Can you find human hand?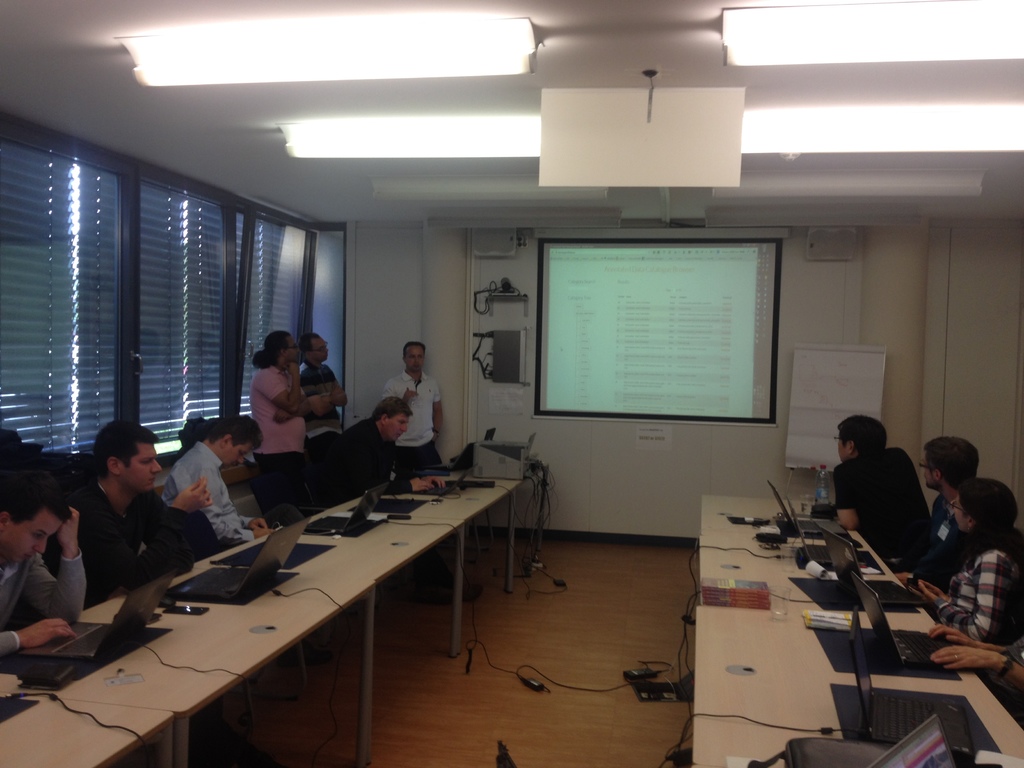
Yes, bounding box: [left=894, top=571, right=909, bottom=580].
